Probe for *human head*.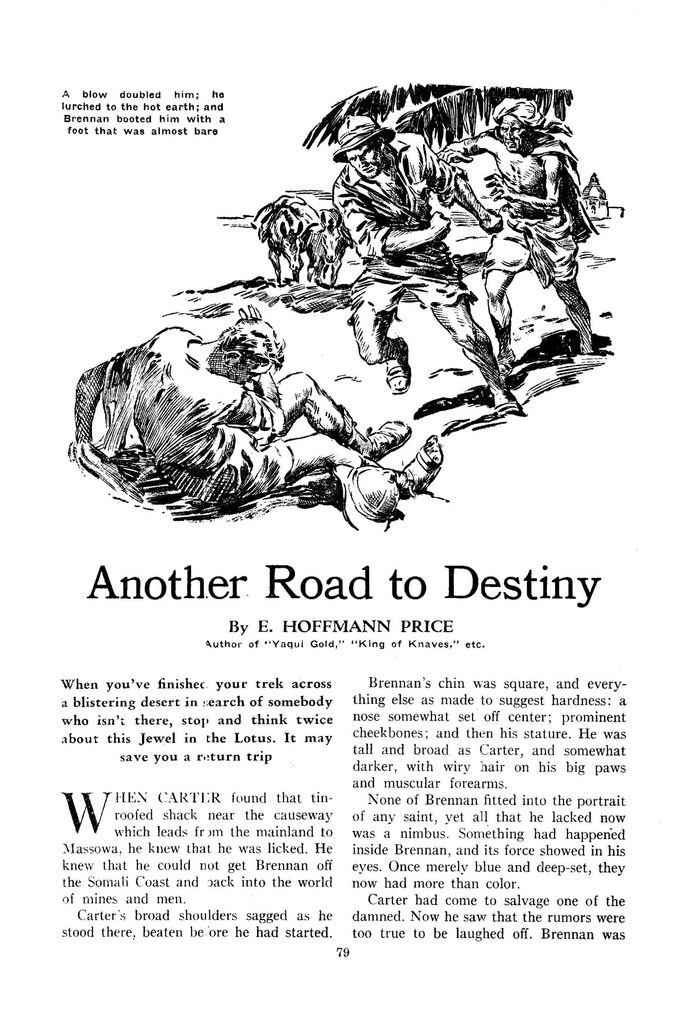
Probe result: [348, 142, 383, 175].
